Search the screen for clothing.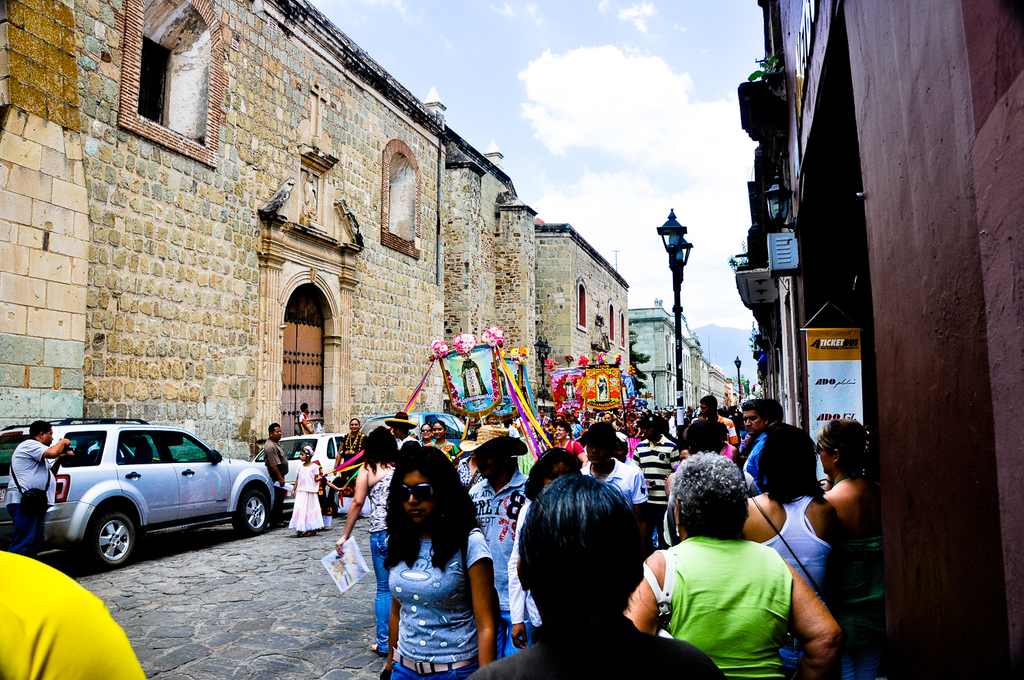
Found at detection(264, 434, 287, 482).
